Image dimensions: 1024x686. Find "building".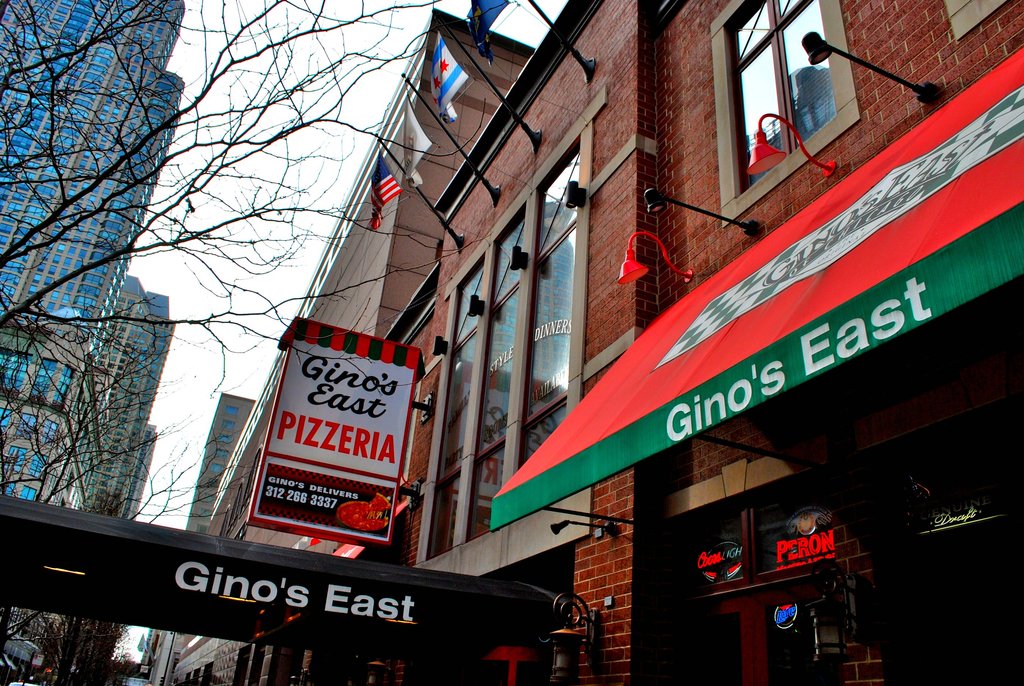
x1=391 y1=0 x2=1023 y2=685.
